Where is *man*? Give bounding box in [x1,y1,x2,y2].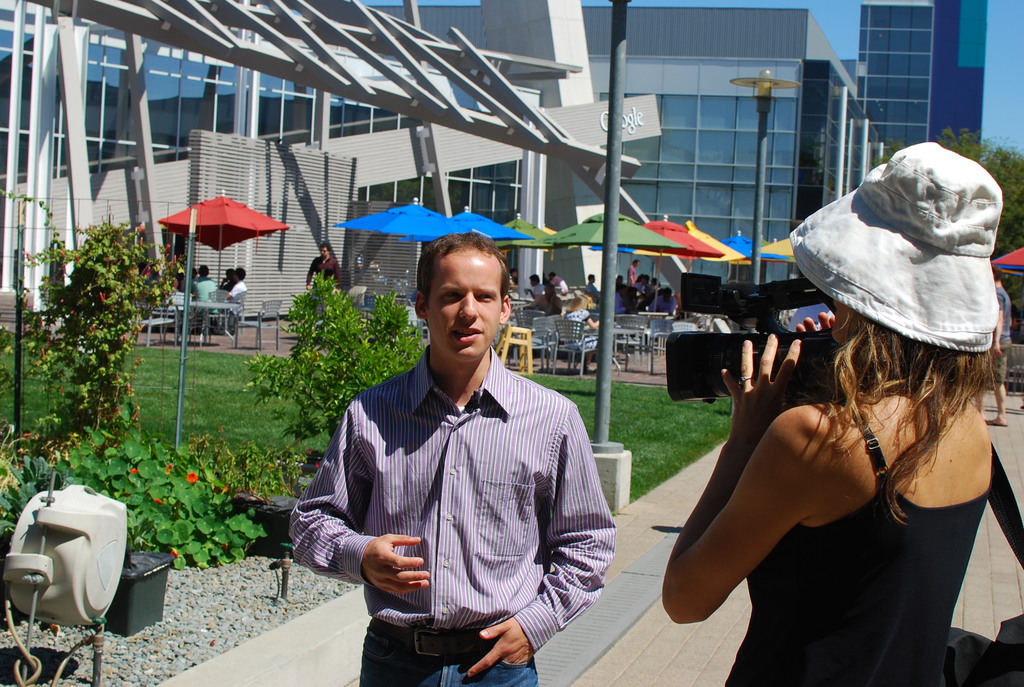
[191,265,221,315].
